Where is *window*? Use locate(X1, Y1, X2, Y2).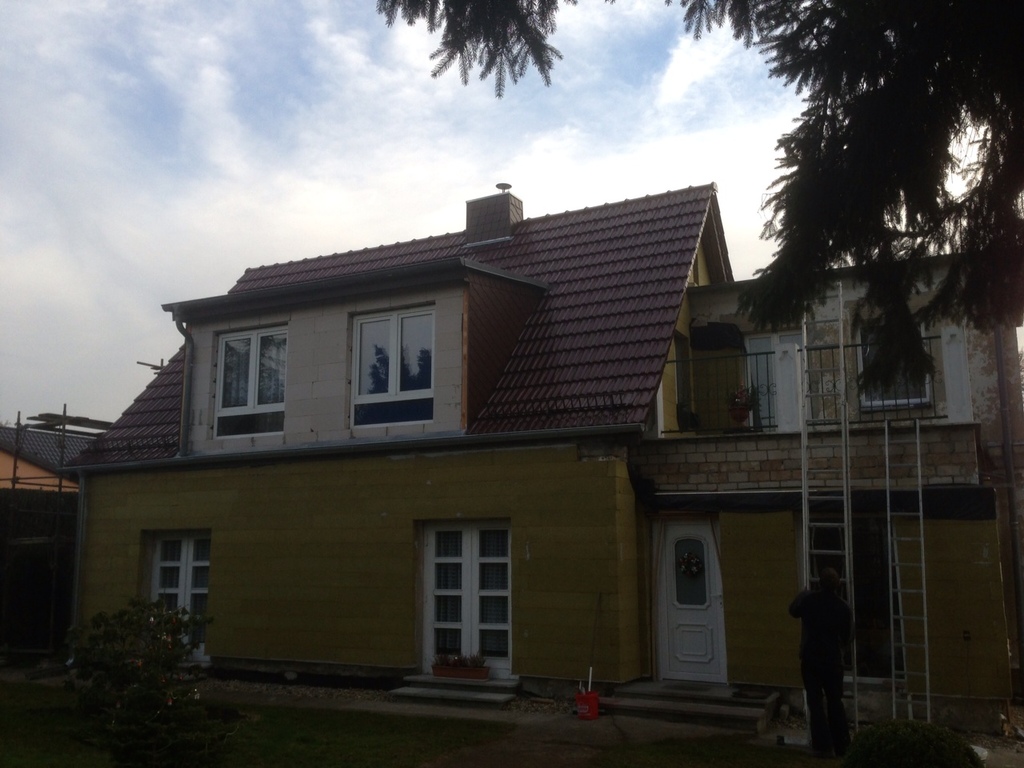
locate(350, 314, 434, 422).
